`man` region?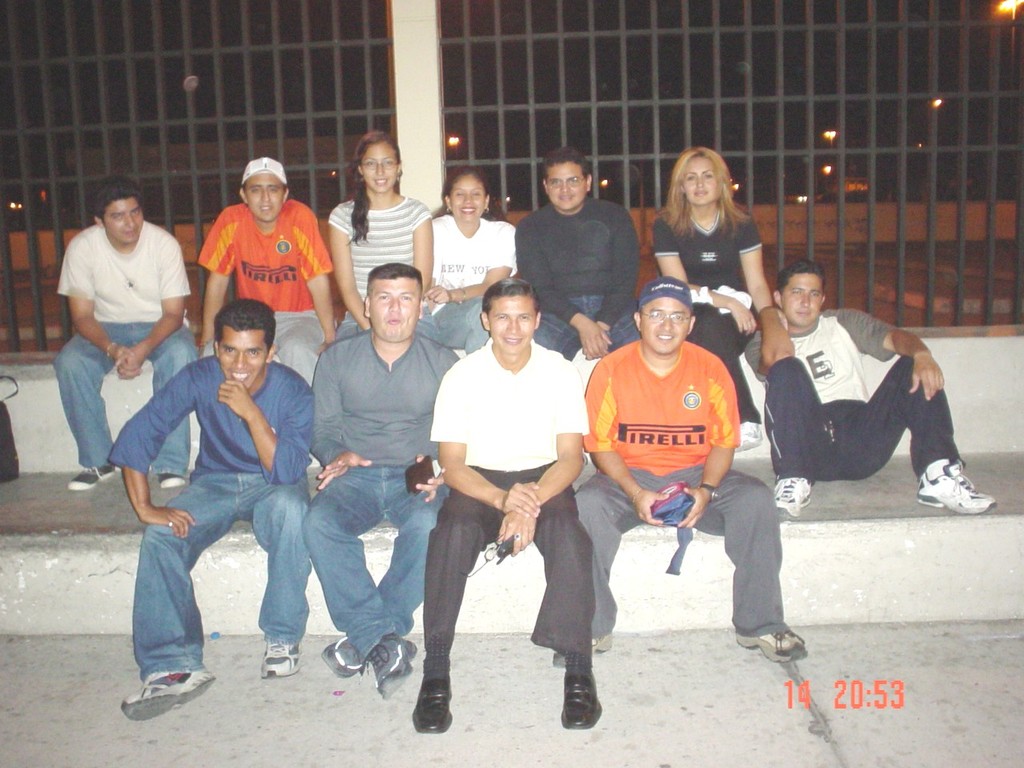
bbox=[552, 278, 806, 666]
